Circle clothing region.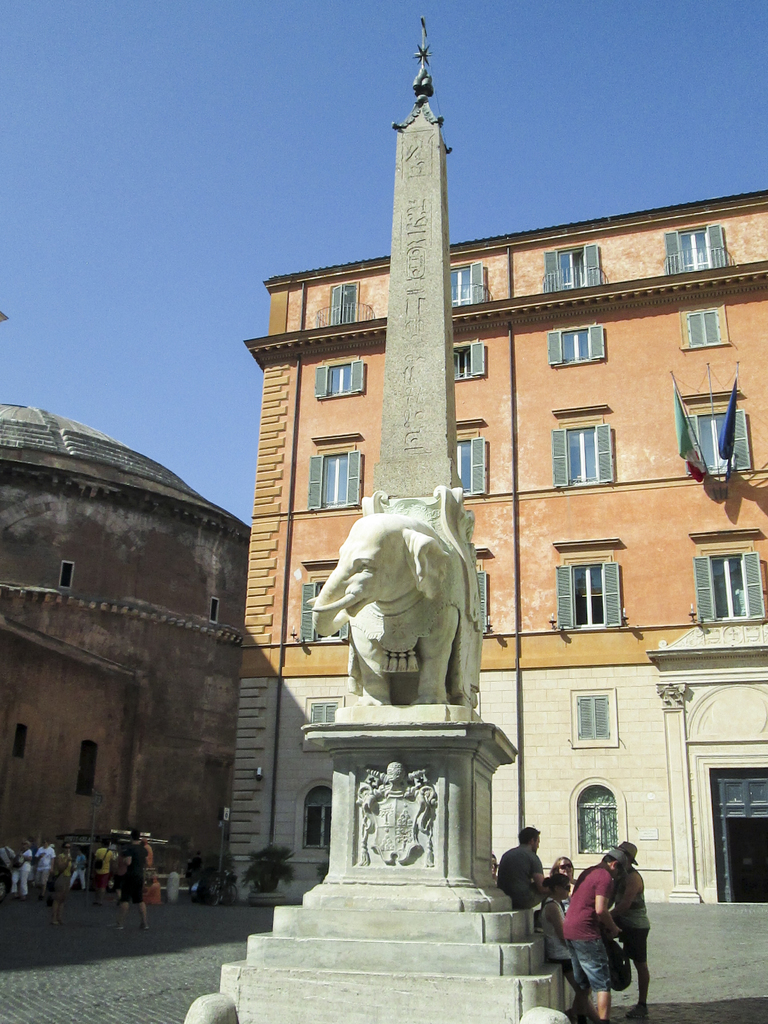
Region: <box>499,834,547,909</box>.
